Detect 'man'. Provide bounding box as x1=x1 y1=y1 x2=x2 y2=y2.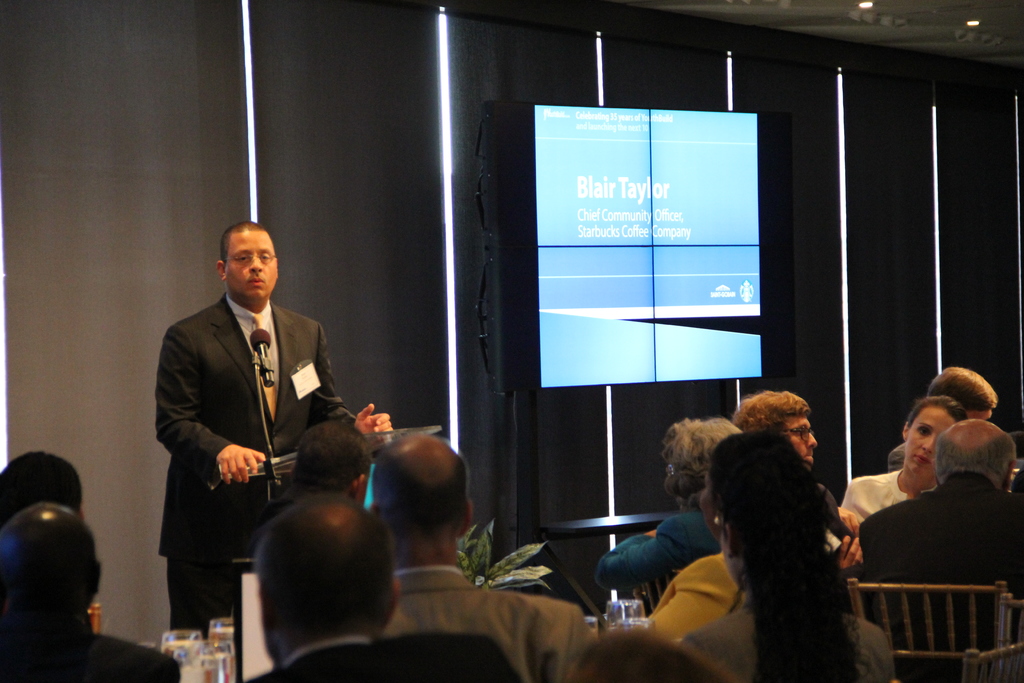
x1=239 y1=498 x2=517 y2=682.
